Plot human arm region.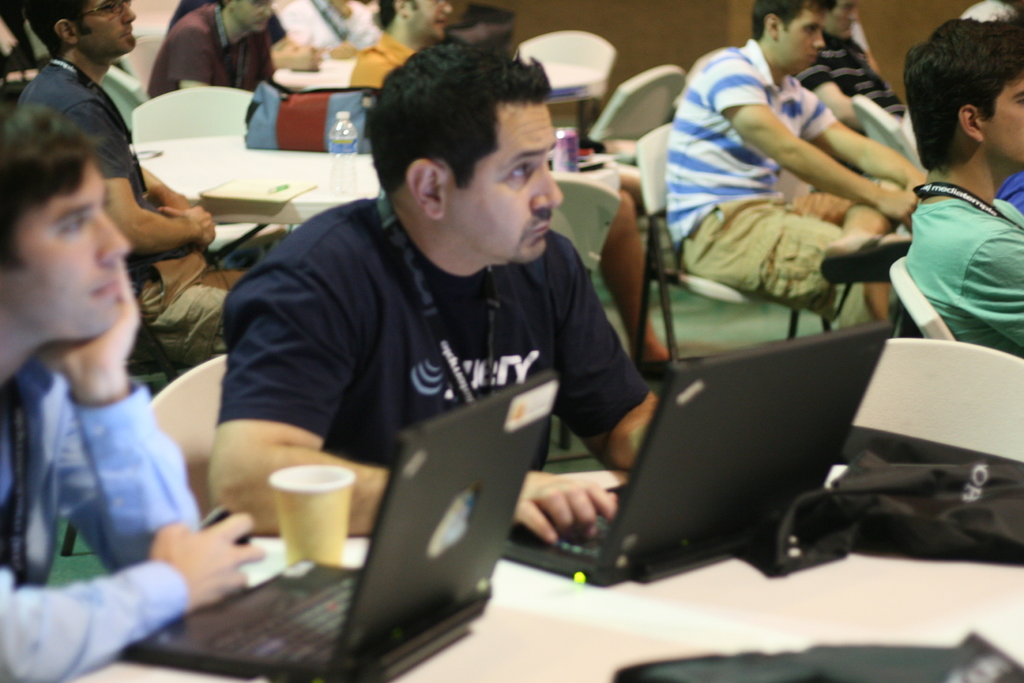
Plotted at (left=960, top=236, right=1023, bottom=344).
